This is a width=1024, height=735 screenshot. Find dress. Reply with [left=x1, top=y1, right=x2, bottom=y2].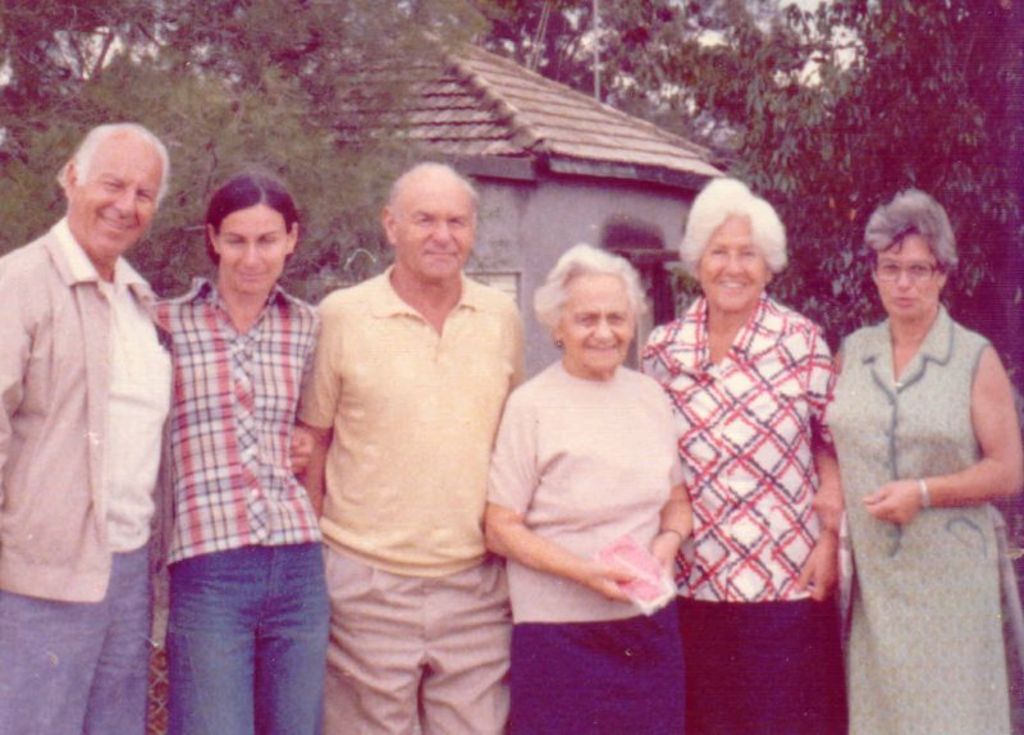
[left=826, top=306, right=995, bottom=734].
